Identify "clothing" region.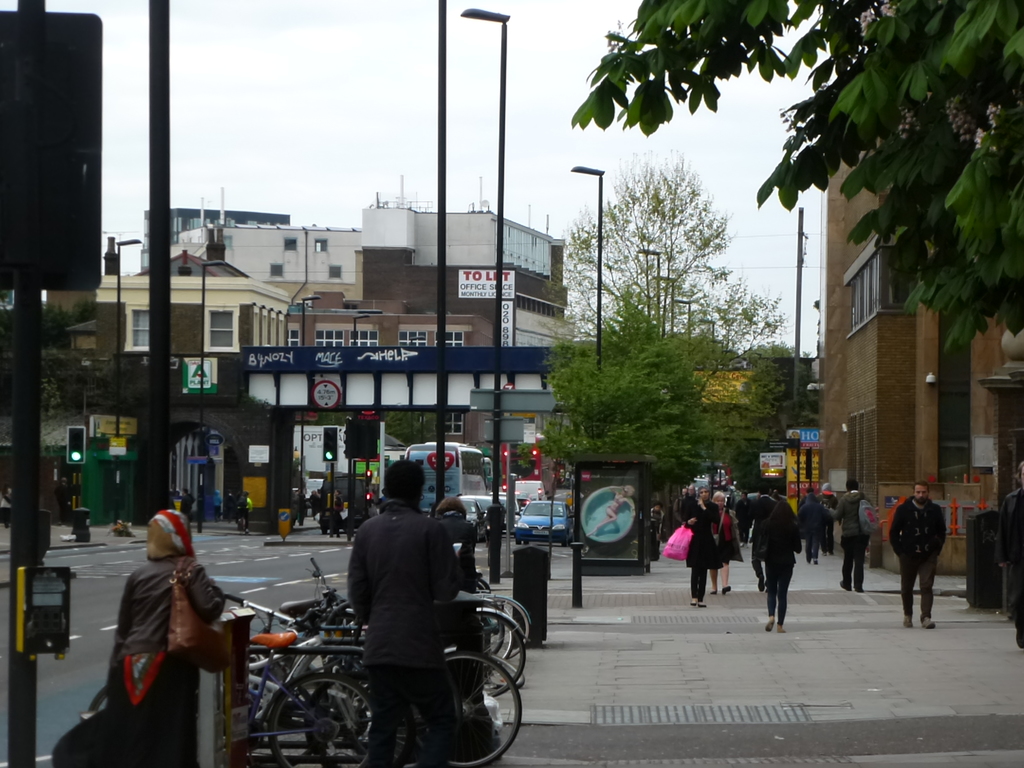
Region: bbox(748, 495, 801, 627).
